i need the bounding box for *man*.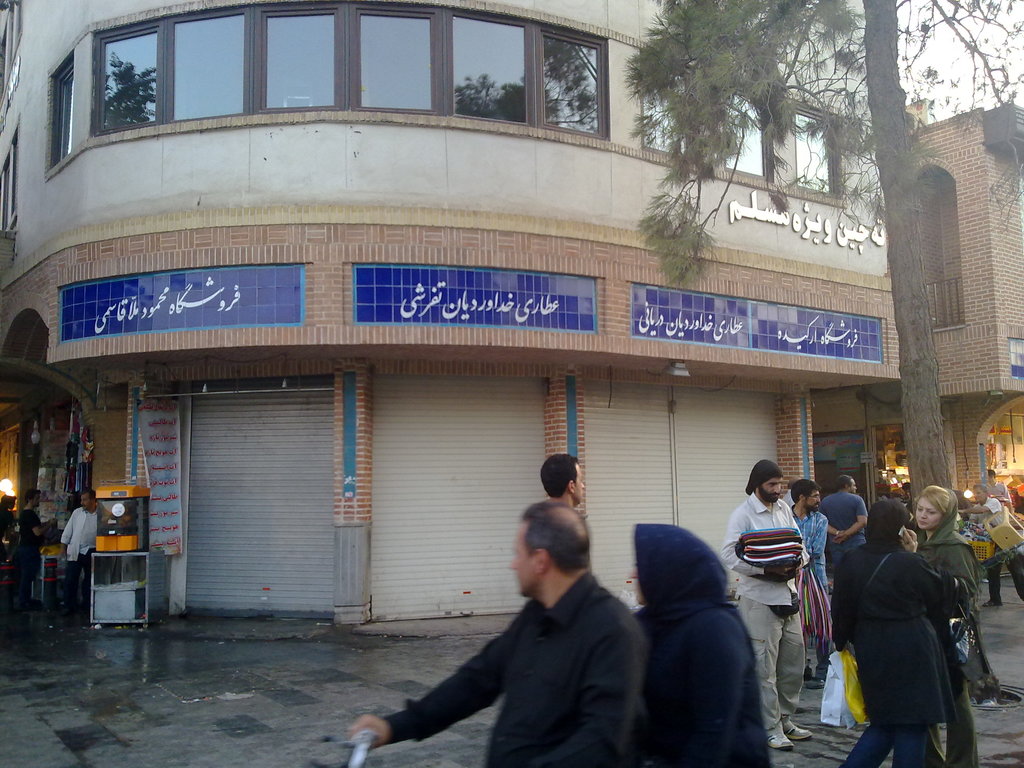
Here it is: (7,486,55,622).
